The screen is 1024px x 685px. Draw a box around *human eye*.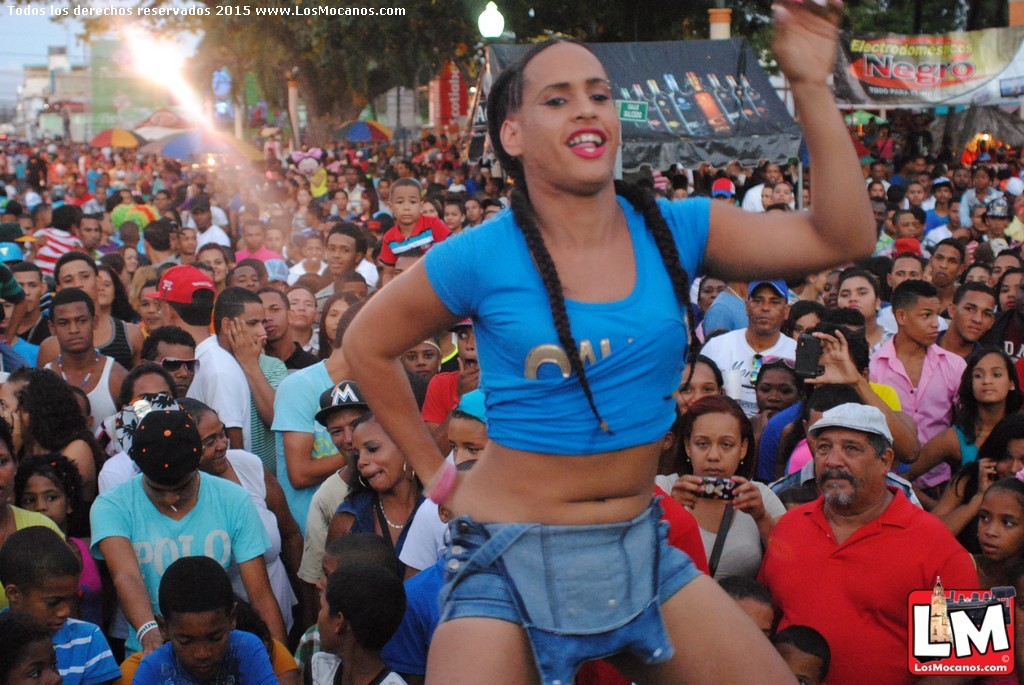
box(839, 288, 847, 299).
